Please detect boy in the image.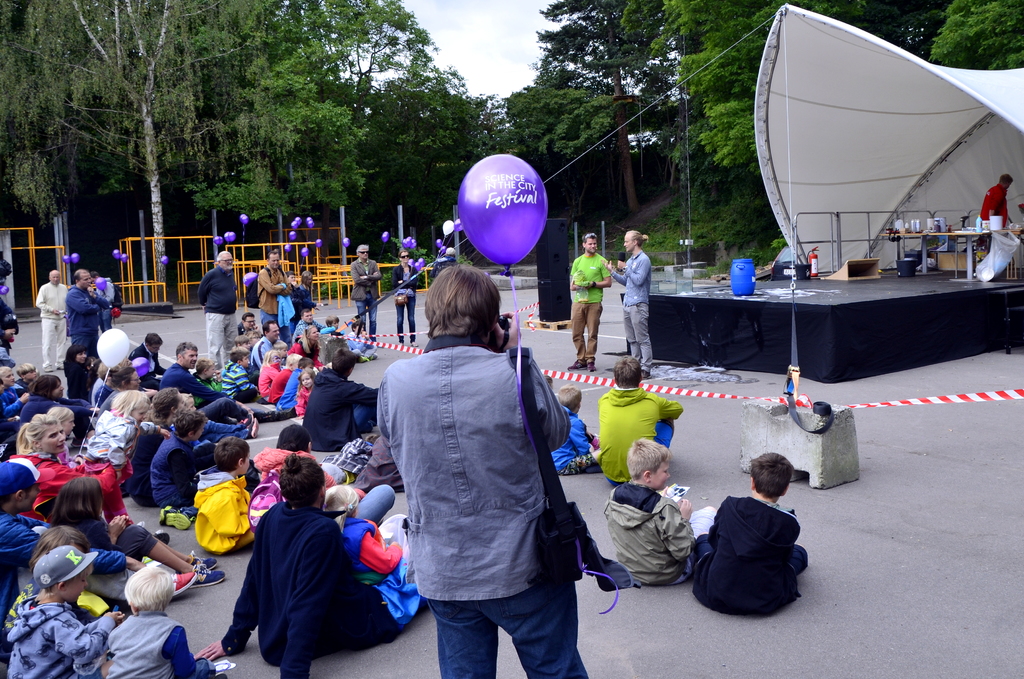
left=276, top=356, right=314, bottom=419.
